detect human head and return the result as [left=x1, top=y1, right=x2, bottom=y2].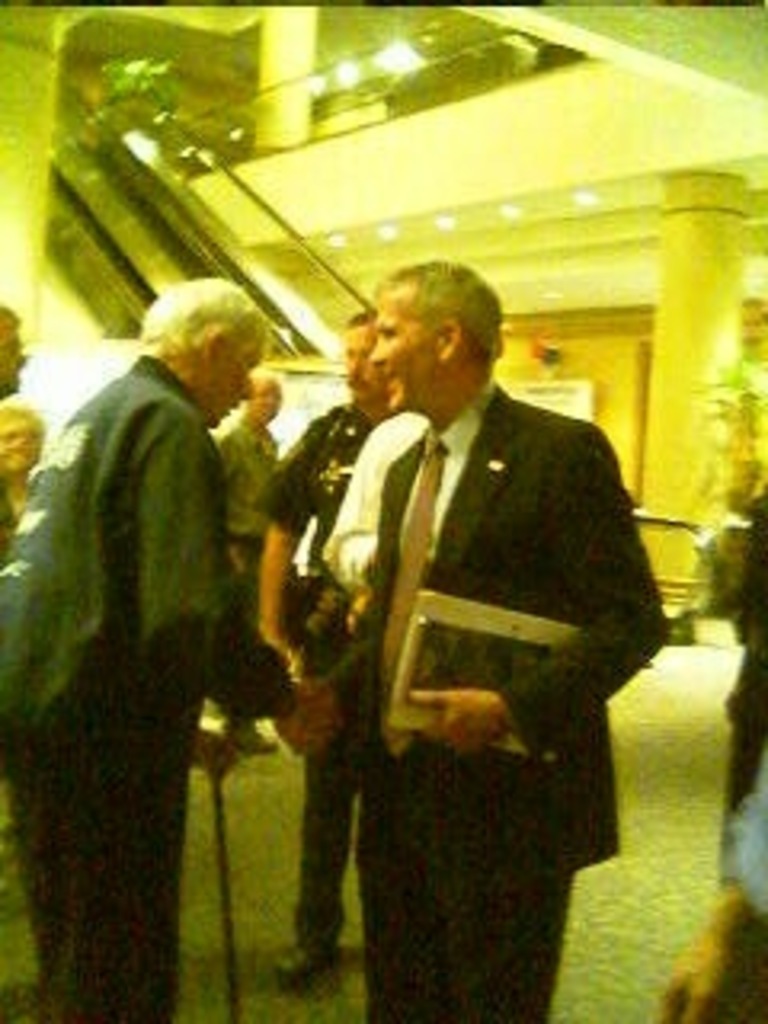
[left=0, top=304, right=29, bottom=394].
